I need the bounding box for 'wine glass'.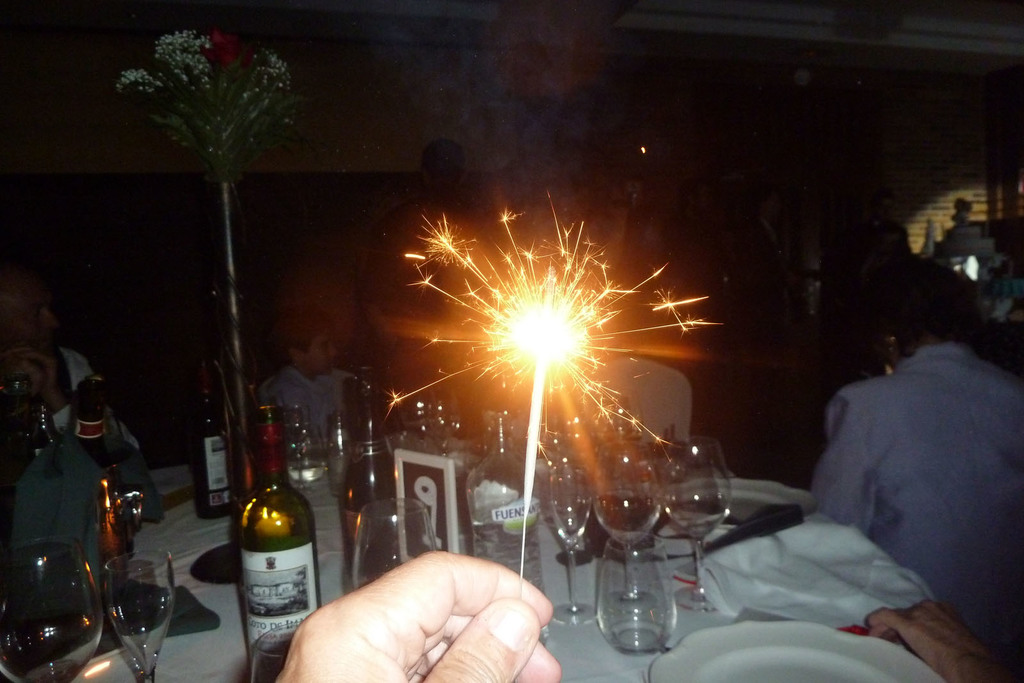
Here it is: 0/536/103/682.
